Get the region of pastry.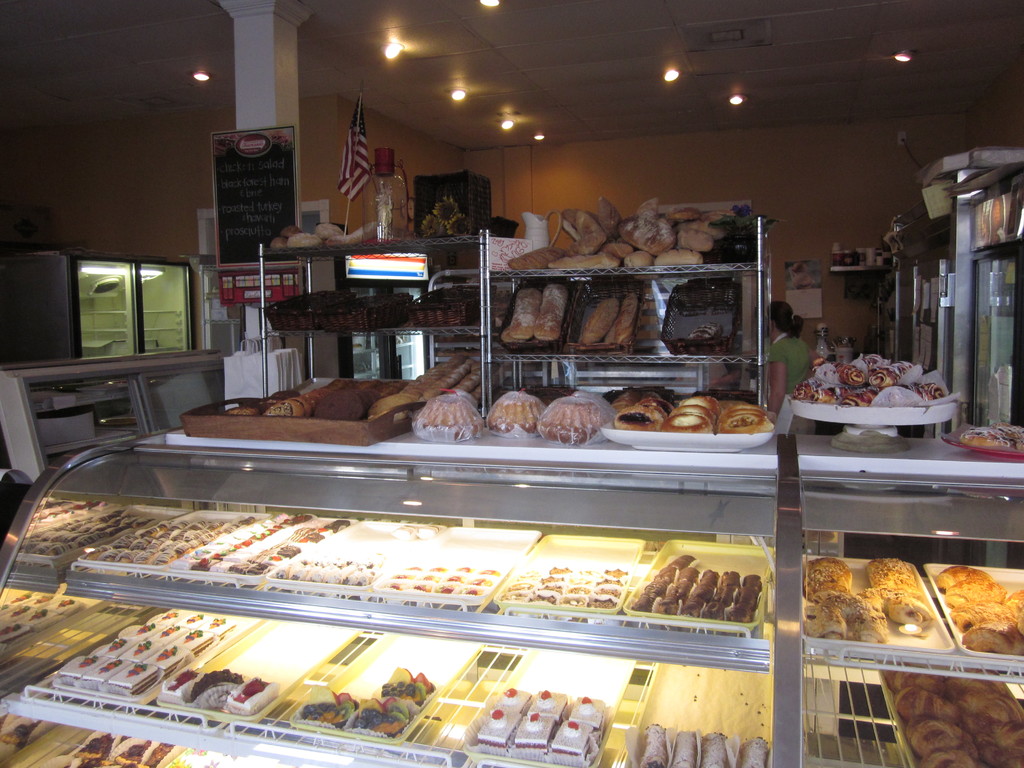
bbox=(509, 708, 559, 748).
